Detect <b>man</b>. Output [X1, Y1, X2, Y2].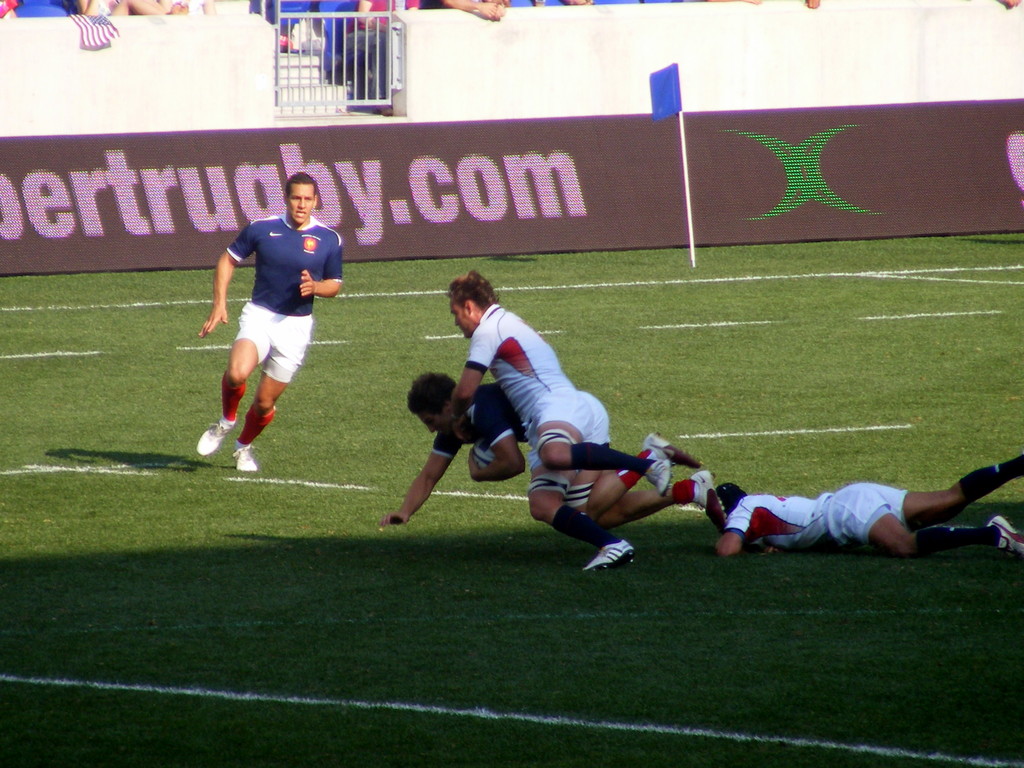
[443, 268, 671, 575].
